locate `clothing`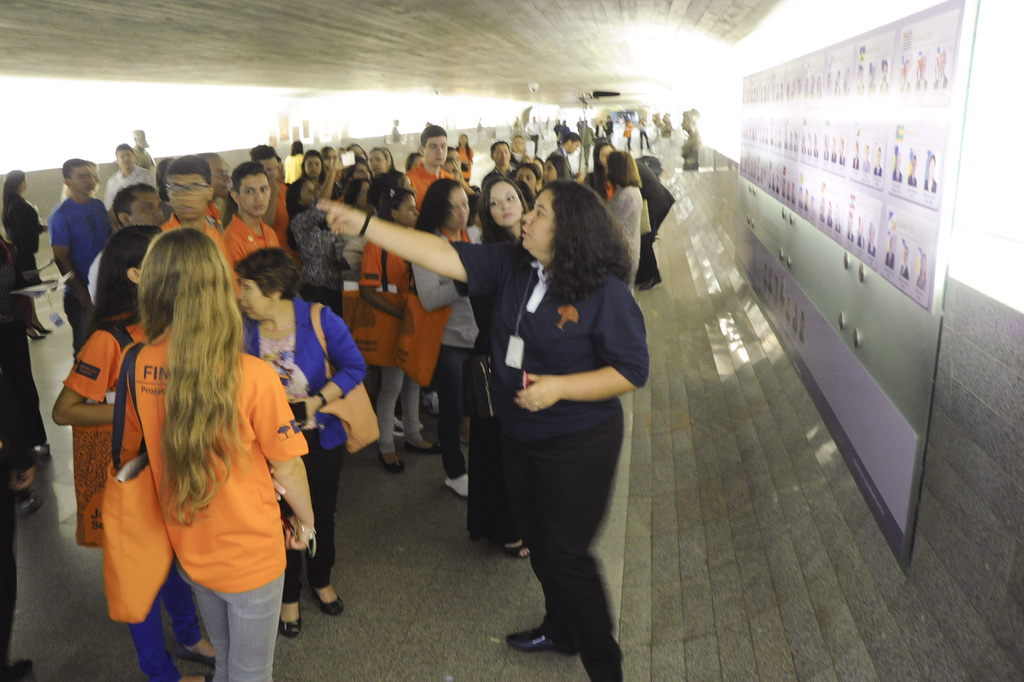
pyautogui.locateOnScreen(54, 327, 179, 670)
